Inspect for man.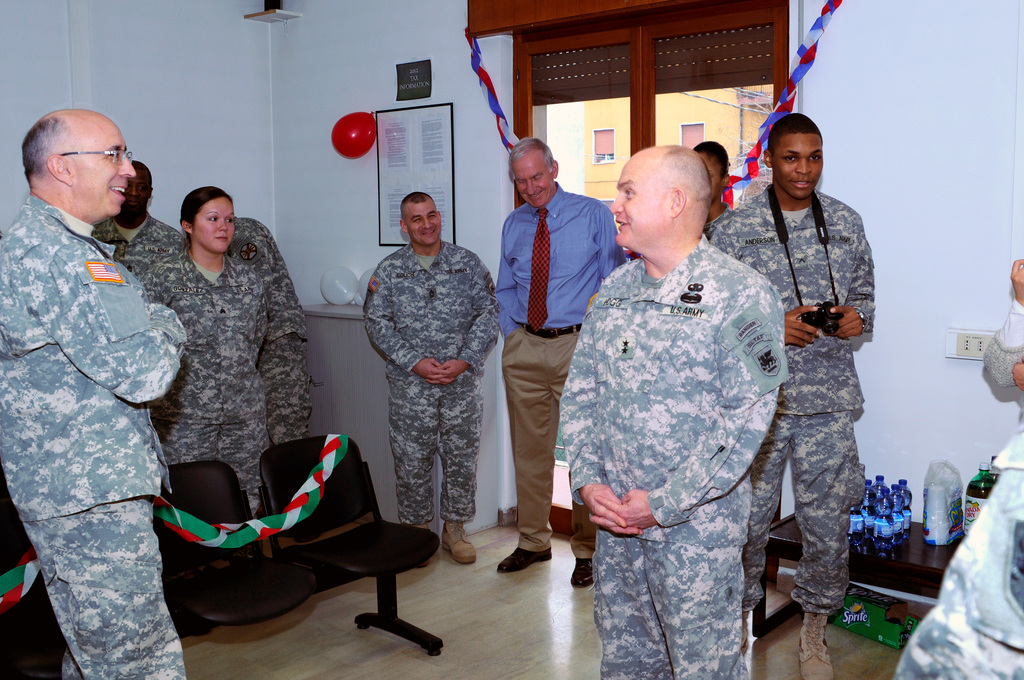
Inspection: region(561, 147, 789, 679).
